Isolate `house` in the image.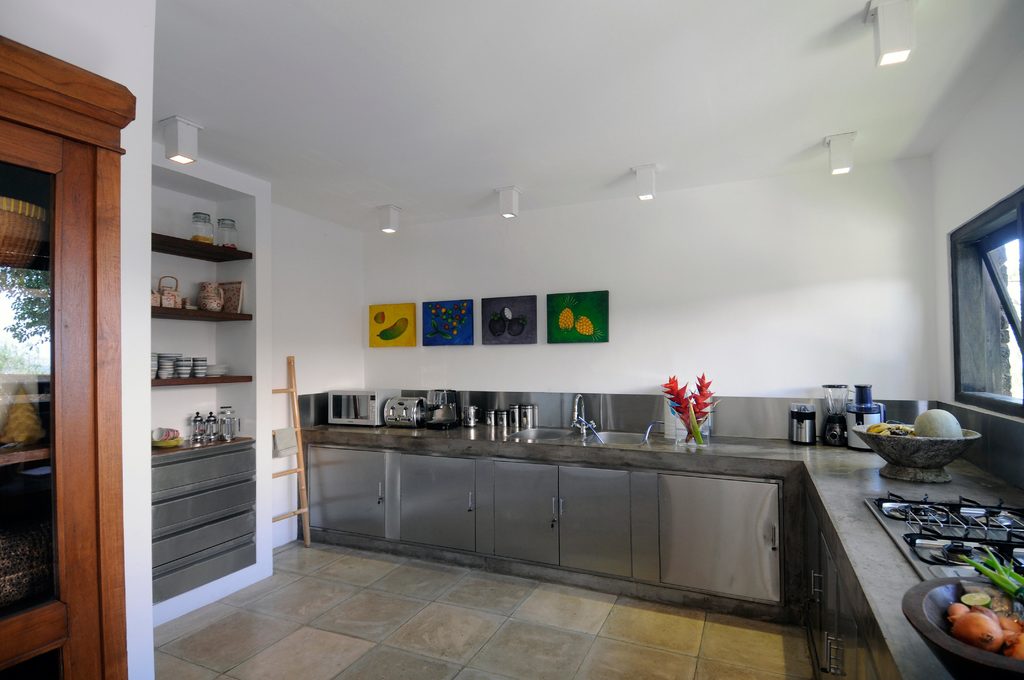
Isolated region: crop(0, 0, 1023, 679).
